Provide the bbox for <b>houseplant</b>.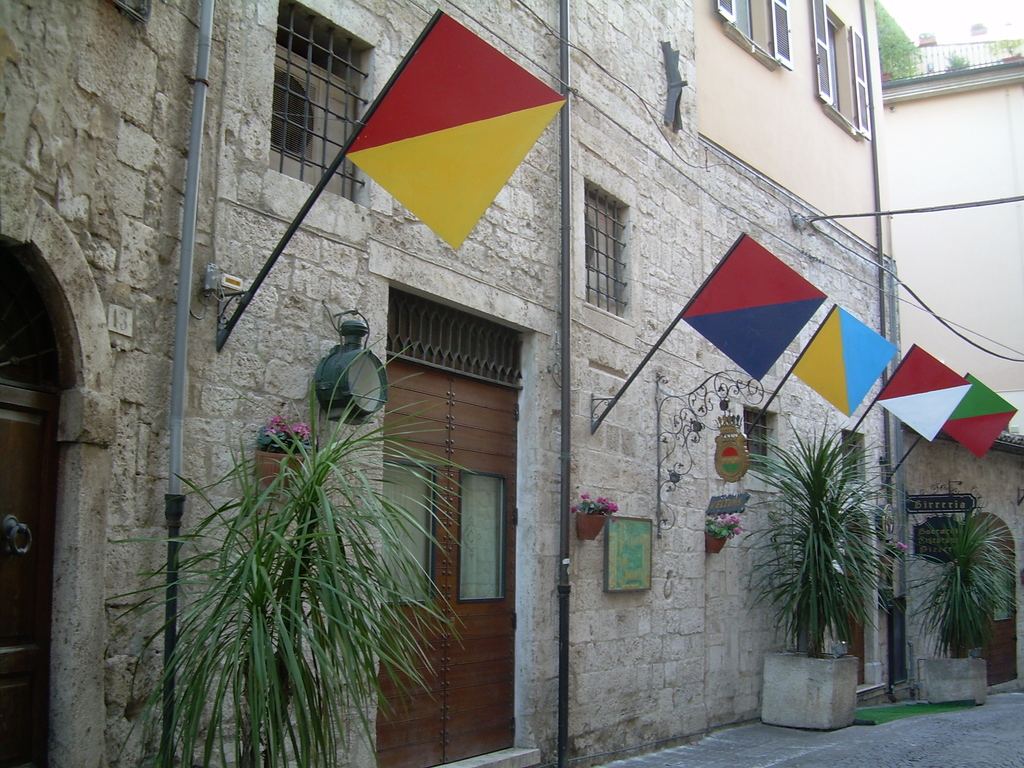
select_region(572, 491, 625, 547).
